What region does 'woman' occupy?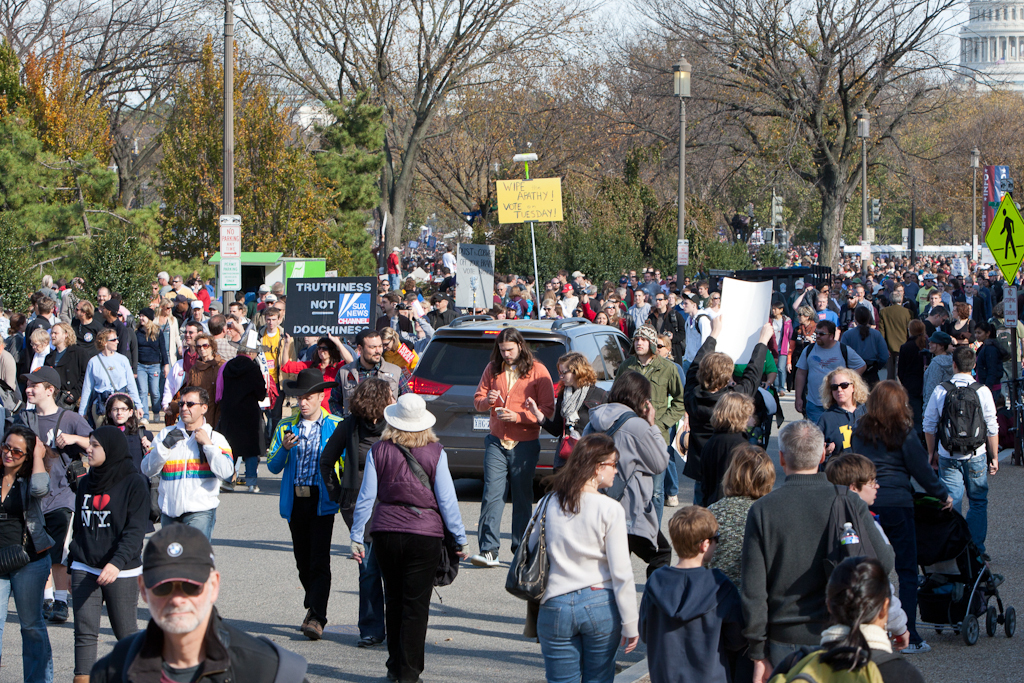
847, 378, 956, 651.
